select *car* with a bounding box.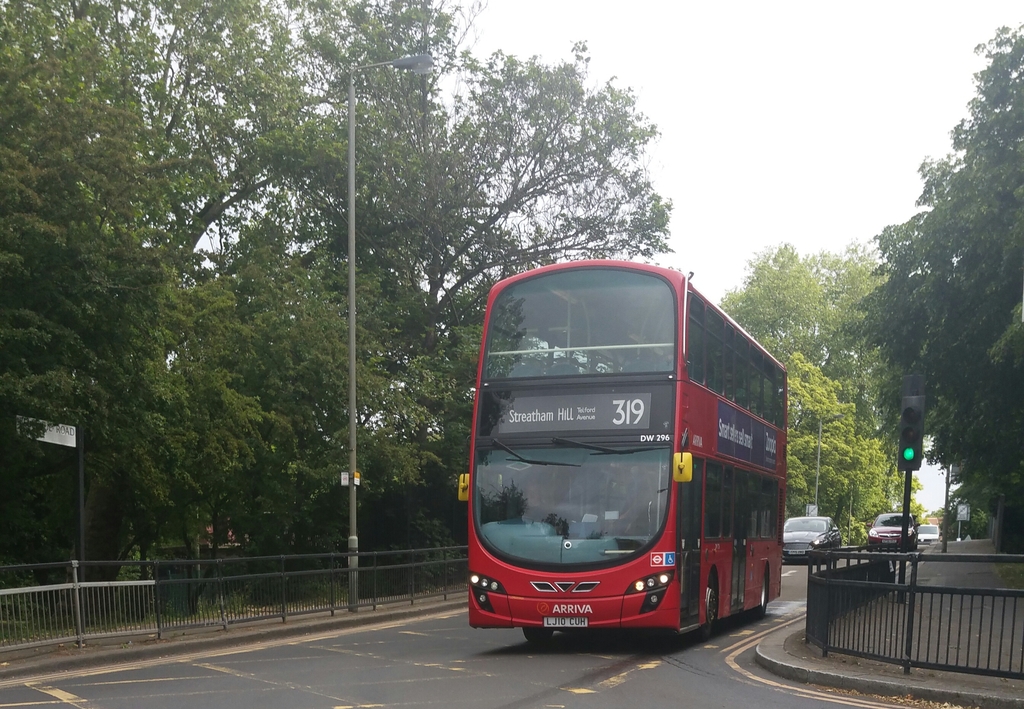
pyautogui.locateOnScreen(868, 510, 922, 550).
